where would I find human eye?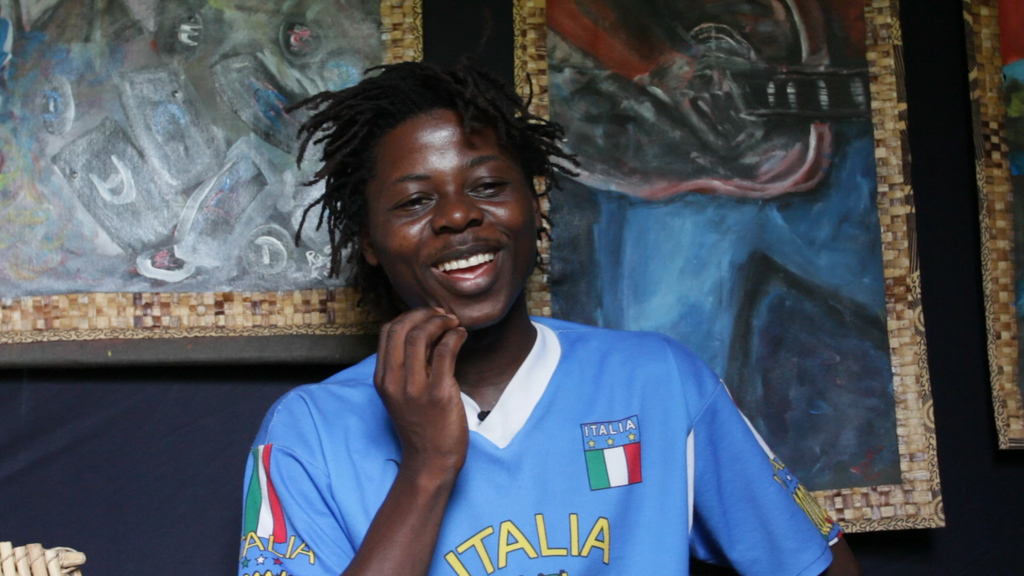
At bbox=[467, 175, 510, 198].
